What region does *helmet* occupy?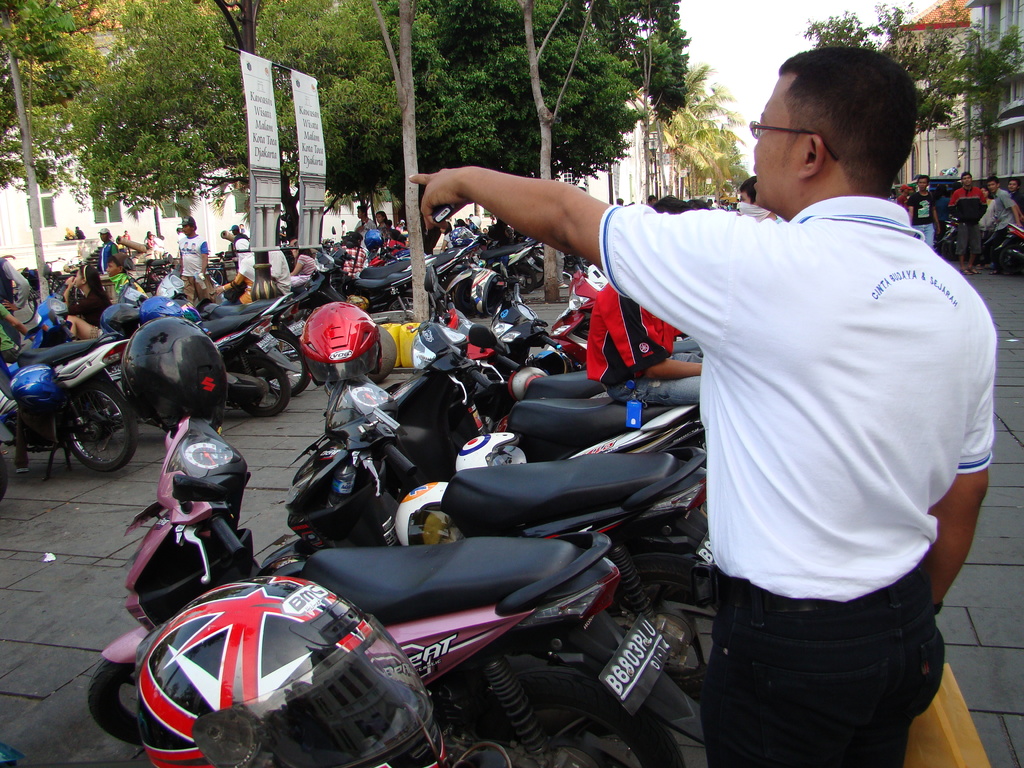
(left=508, top=363, right=545, bottom=405).
